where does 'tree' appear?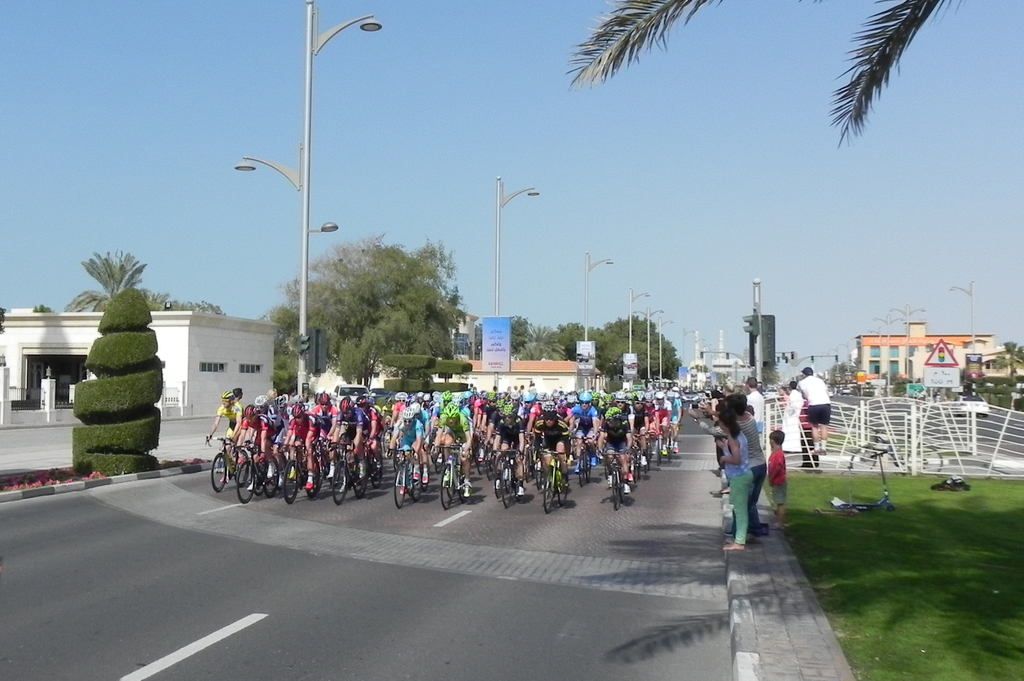
Appears at bbox=[152, 284, 233, 322].
